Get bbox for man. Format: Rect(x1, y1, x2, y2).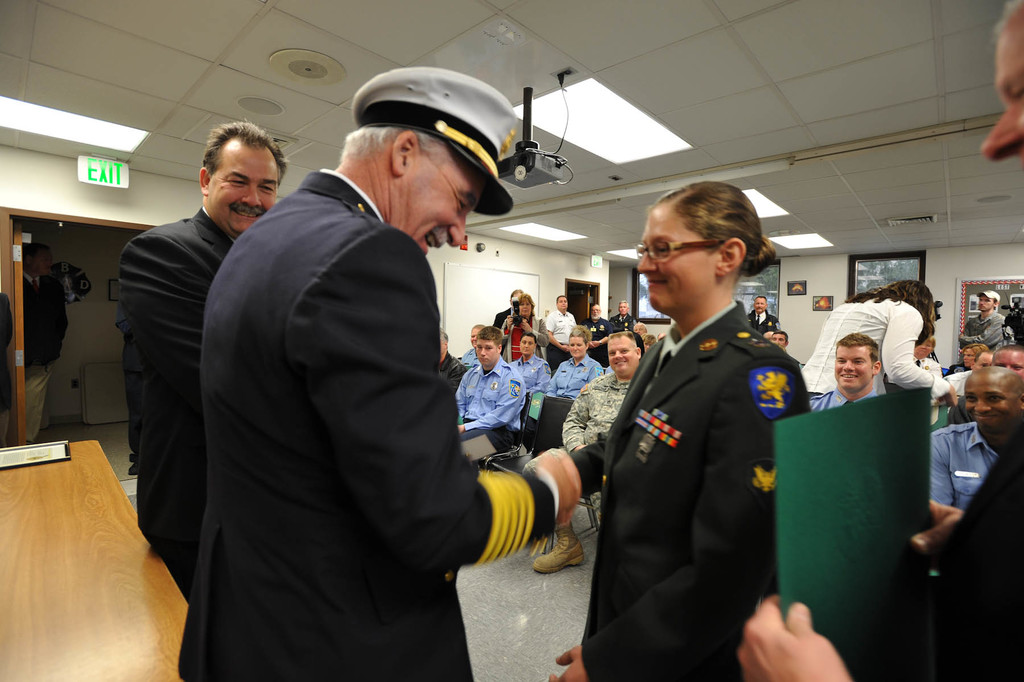
Rect(956, 288, 1007, 353).
